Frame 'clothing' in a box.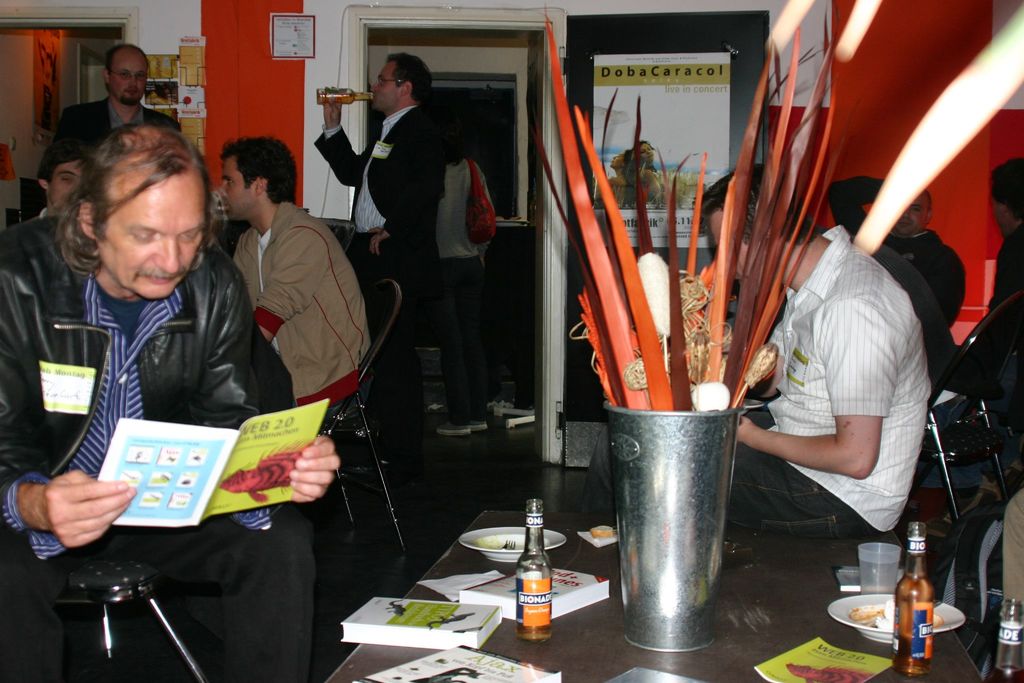
locate(714, 443, 889, 559).
